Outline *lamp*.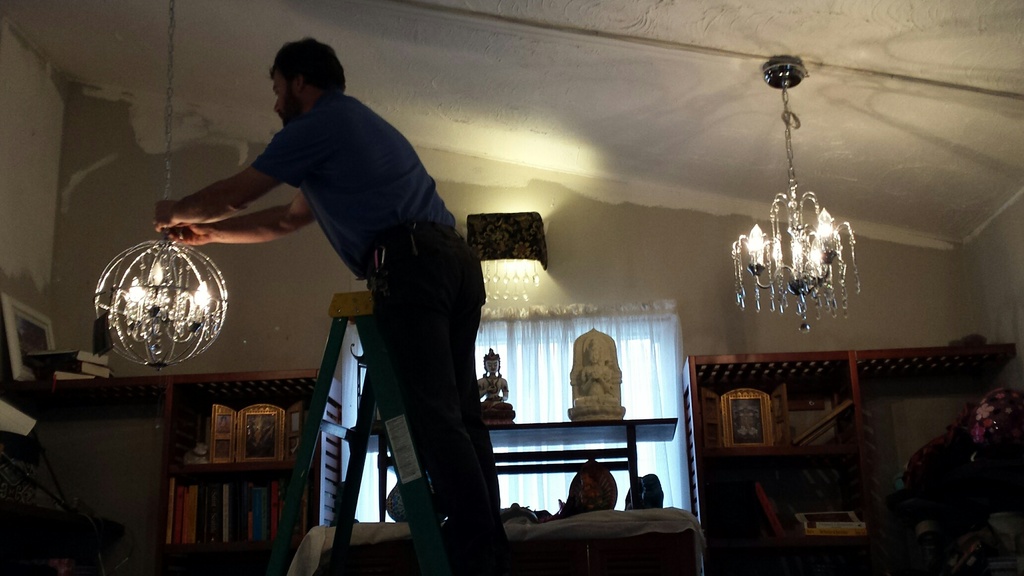
Outline: {"left": 88, "top": 223, "right": 225, "bottom": 386}.
